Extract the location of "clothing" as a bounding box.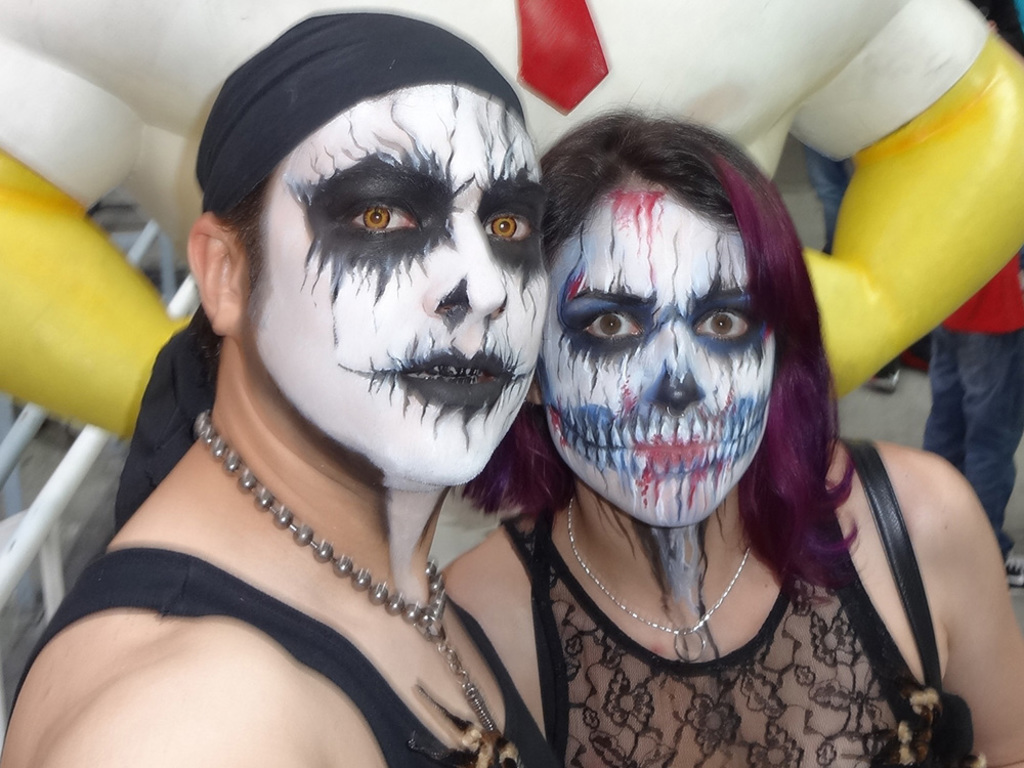
<bbox>915, 261, 1023, 553</bbox>.
